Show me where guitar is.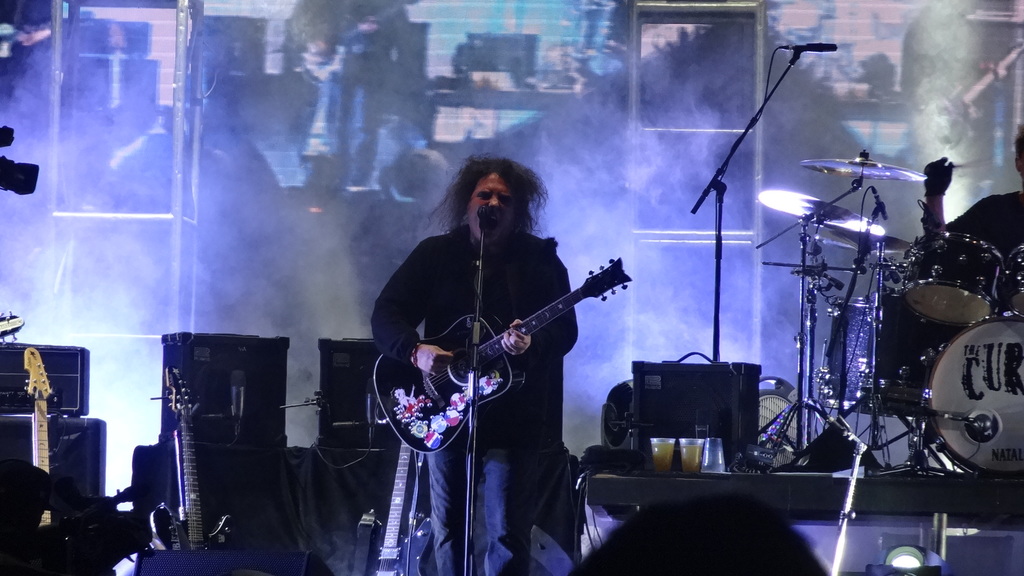
guitar is at <bbox>349, 439, 435, 575</bbox>.
